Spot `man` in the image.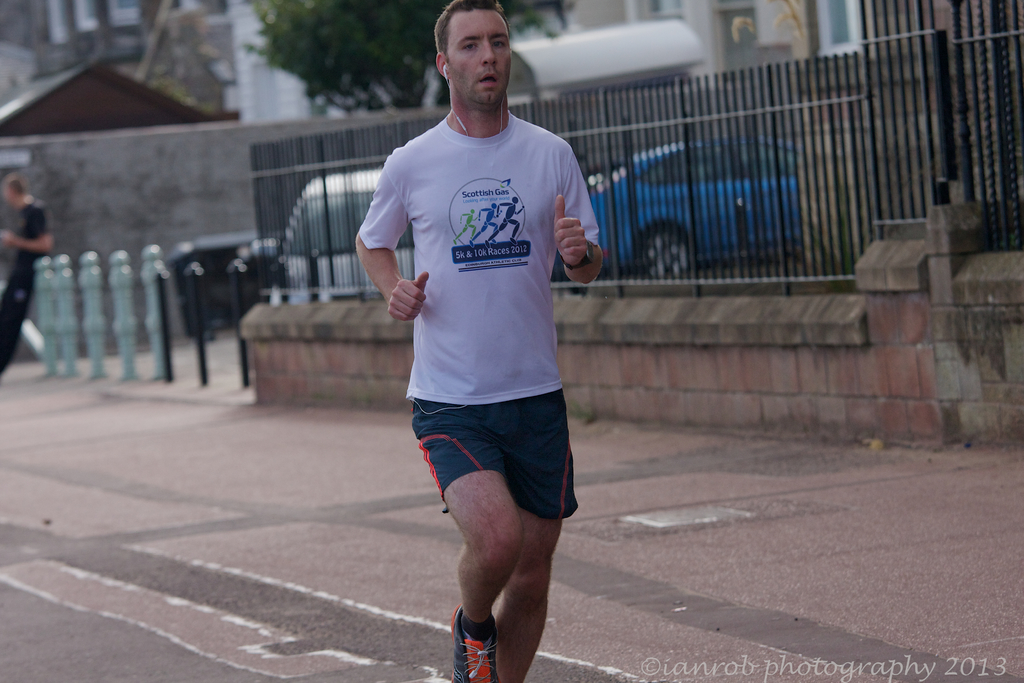
`man` found at {"left": 368, "top": 10, "right": 606, "bottom": 682}.
